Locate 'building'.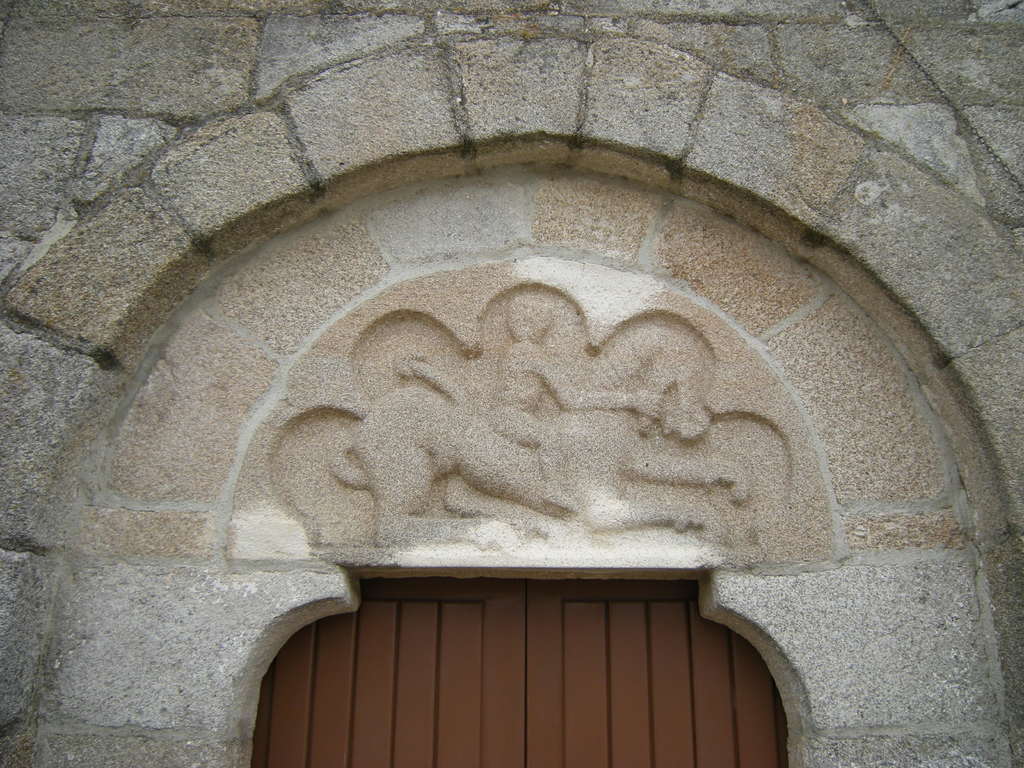
Bounding box: <region>5, 0, 1023, 764</region>.
